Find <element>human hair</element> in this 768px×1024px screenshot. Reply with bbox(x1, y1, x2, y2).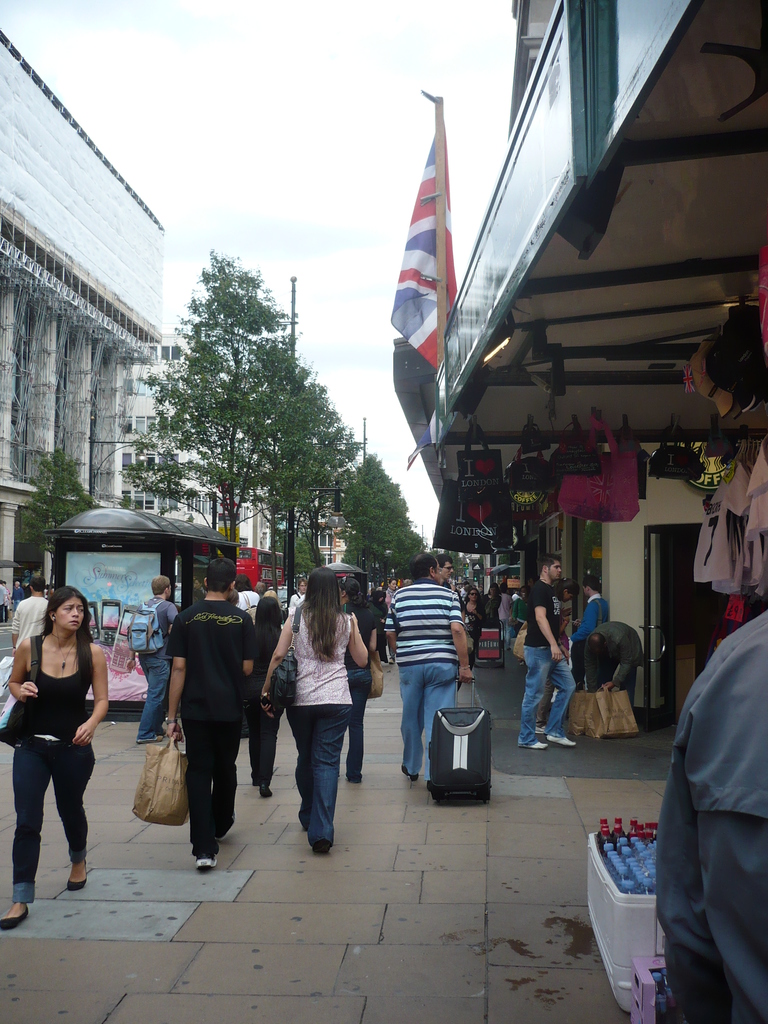
bbox(205, 557, 238, 593).
